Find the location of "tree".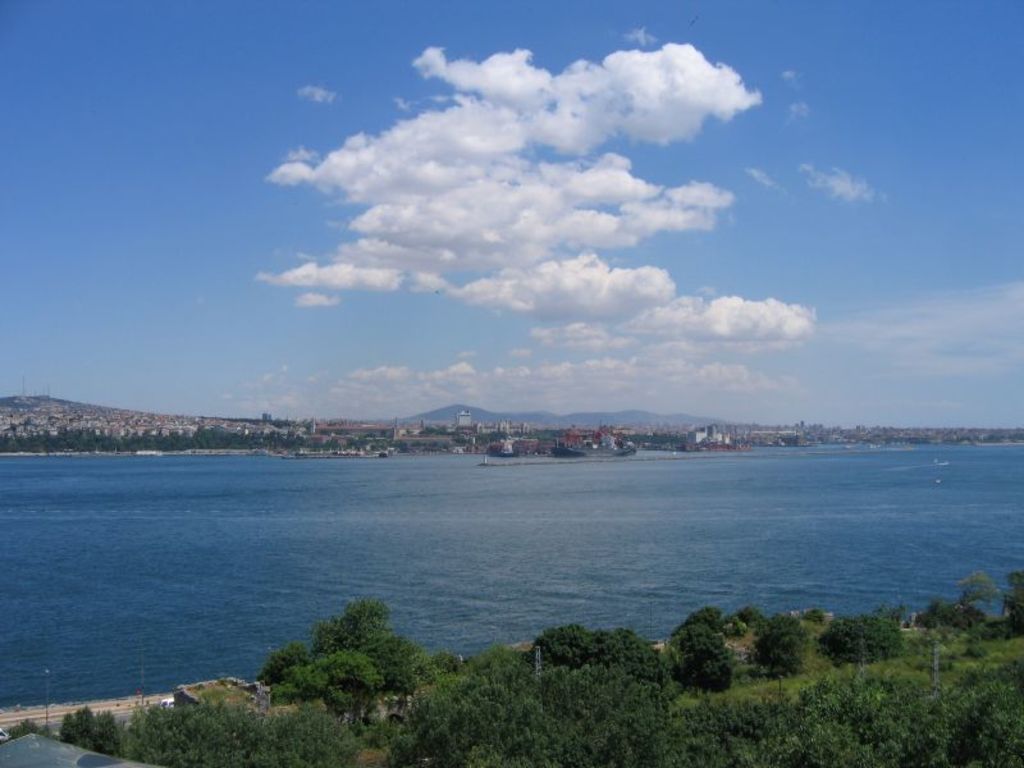
Location: [750, 609, 803, 668].
